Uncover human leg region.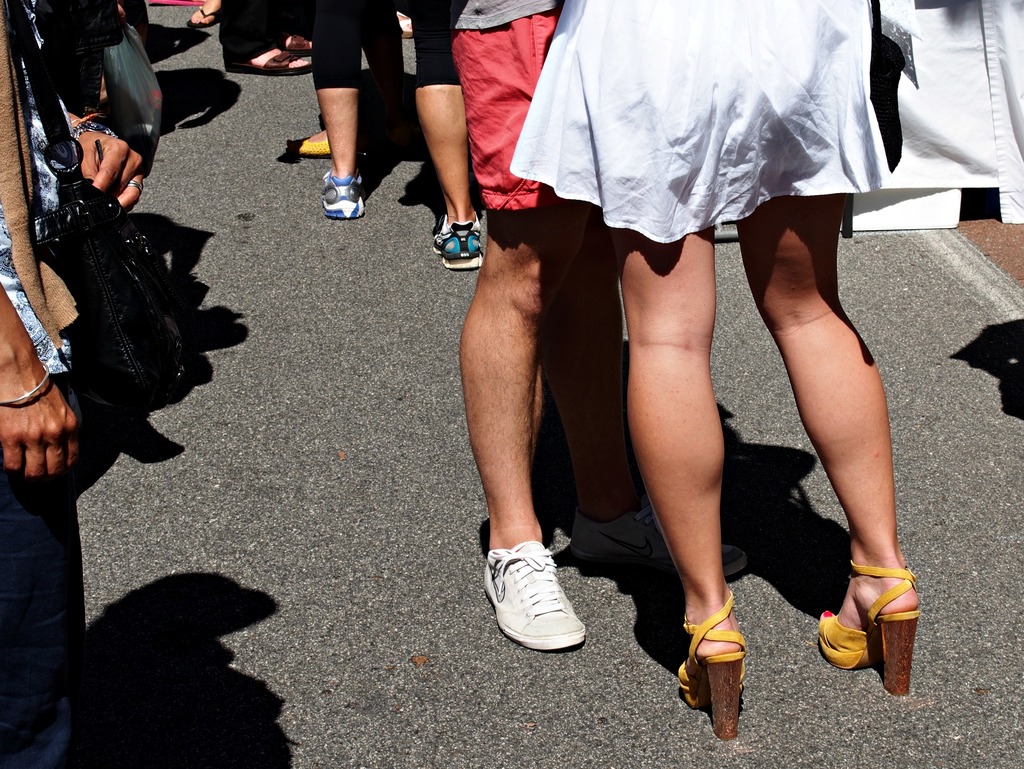
Uncovered: 223, 0, 308, 76.
